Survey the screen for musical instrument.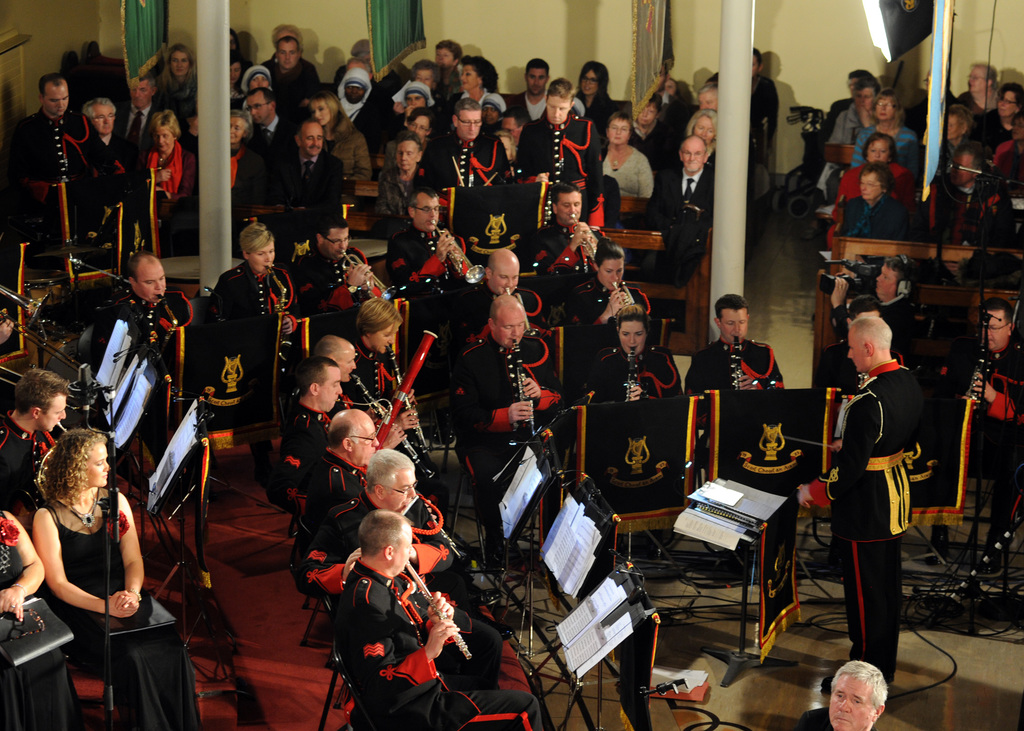
Survey found: locate(609, 280, 644, 312).
